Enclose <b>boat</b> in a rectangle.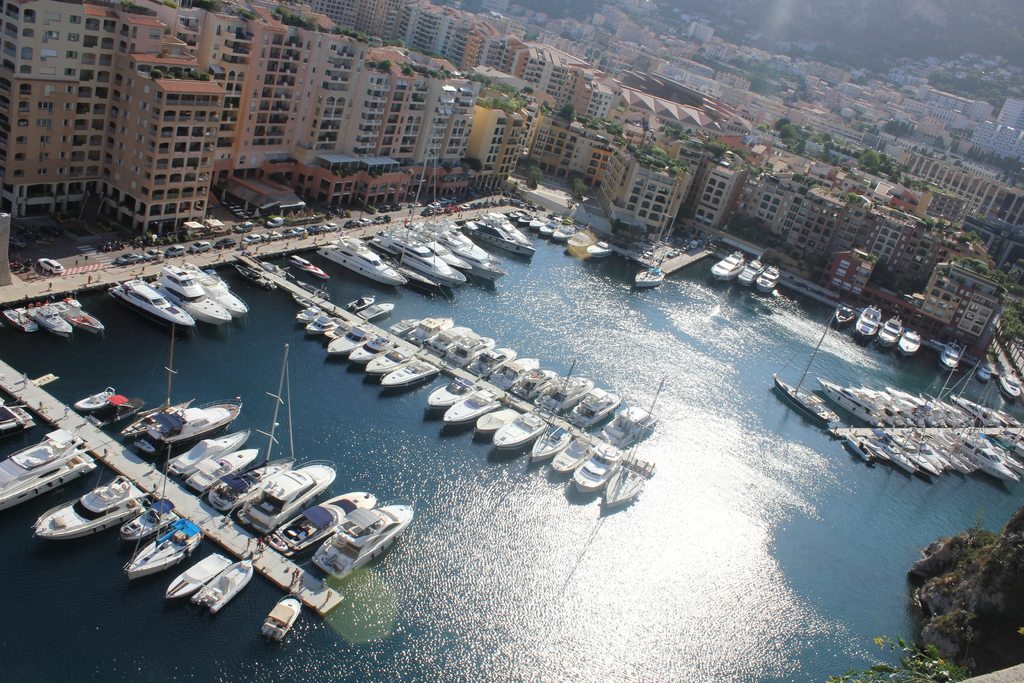
box=[31, 466, 142, 541].
